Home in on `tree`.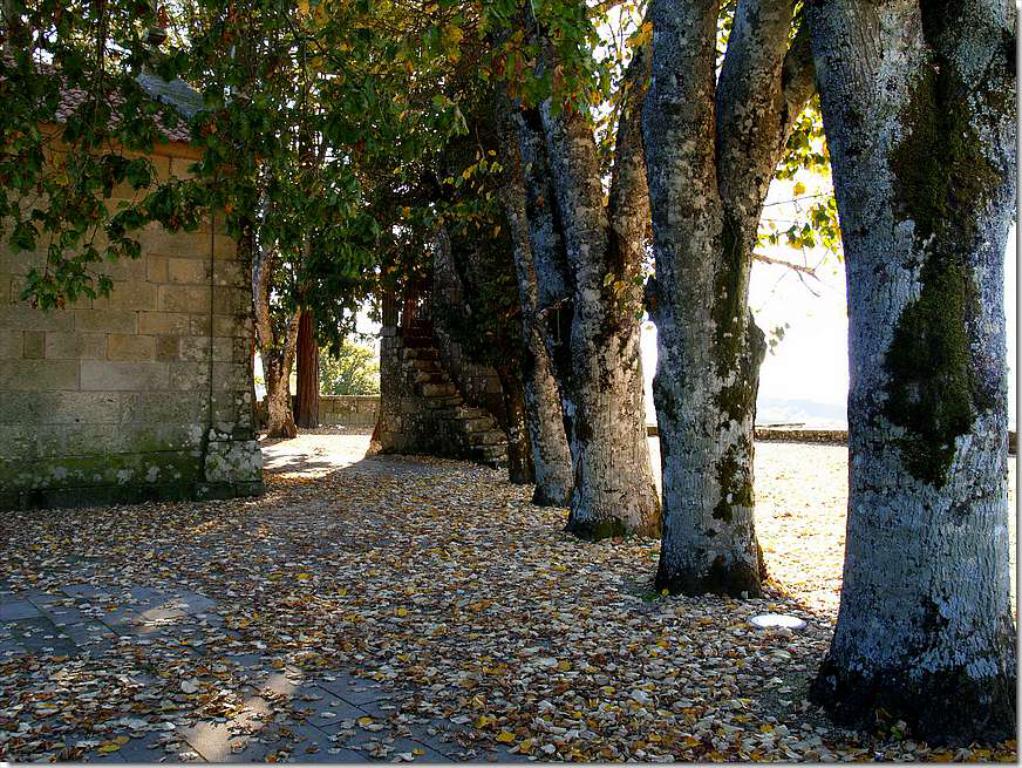
Homed in at region(786, 26, 1010, 734).
